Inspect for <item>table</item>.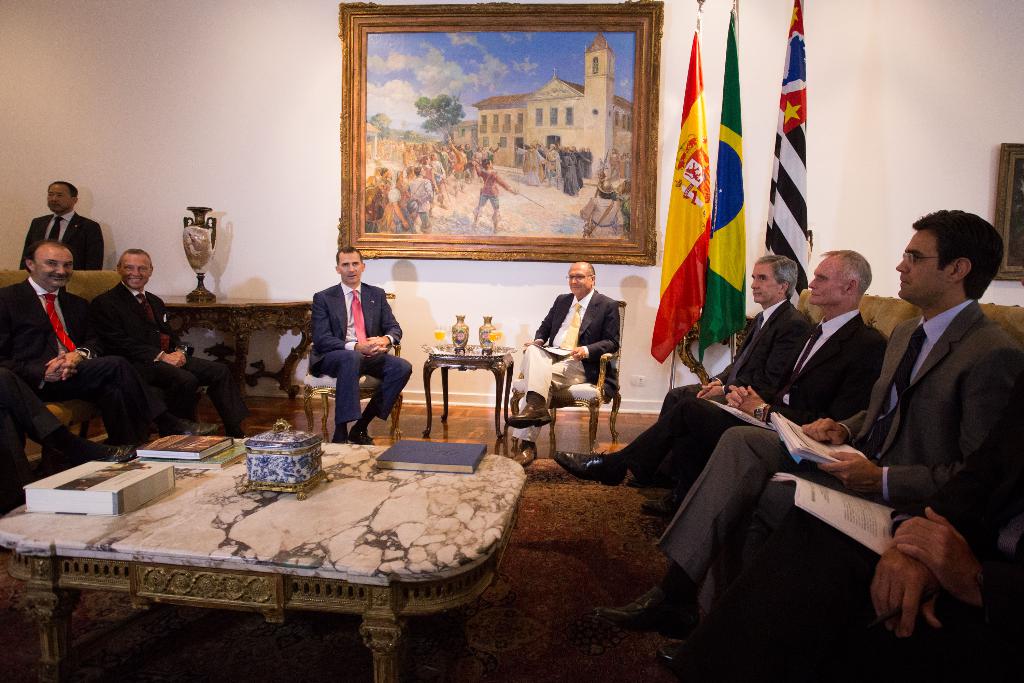
Inspection: [left=423, top=342, right=519, bottom=439].
